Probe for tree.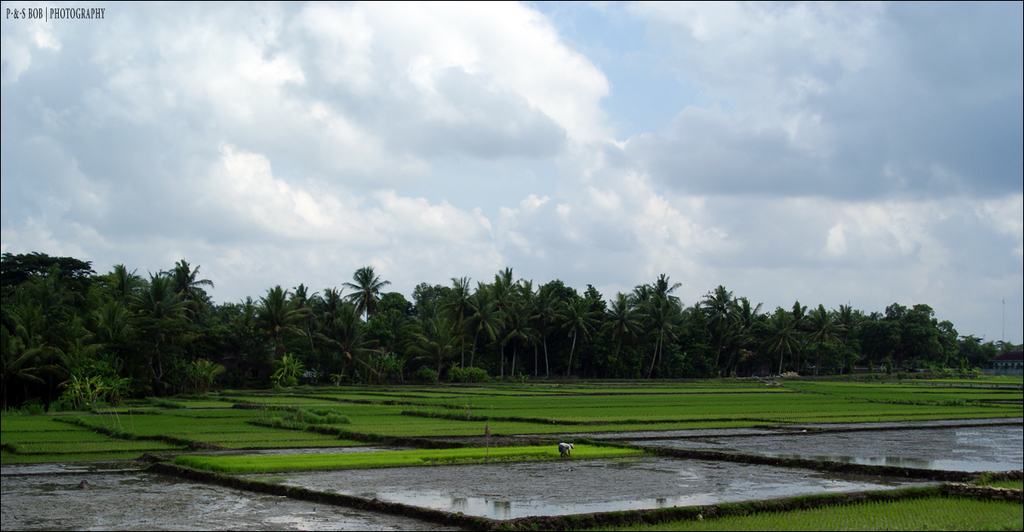
Probe result: x1=485, y1=255, x2=521, y2=369.
